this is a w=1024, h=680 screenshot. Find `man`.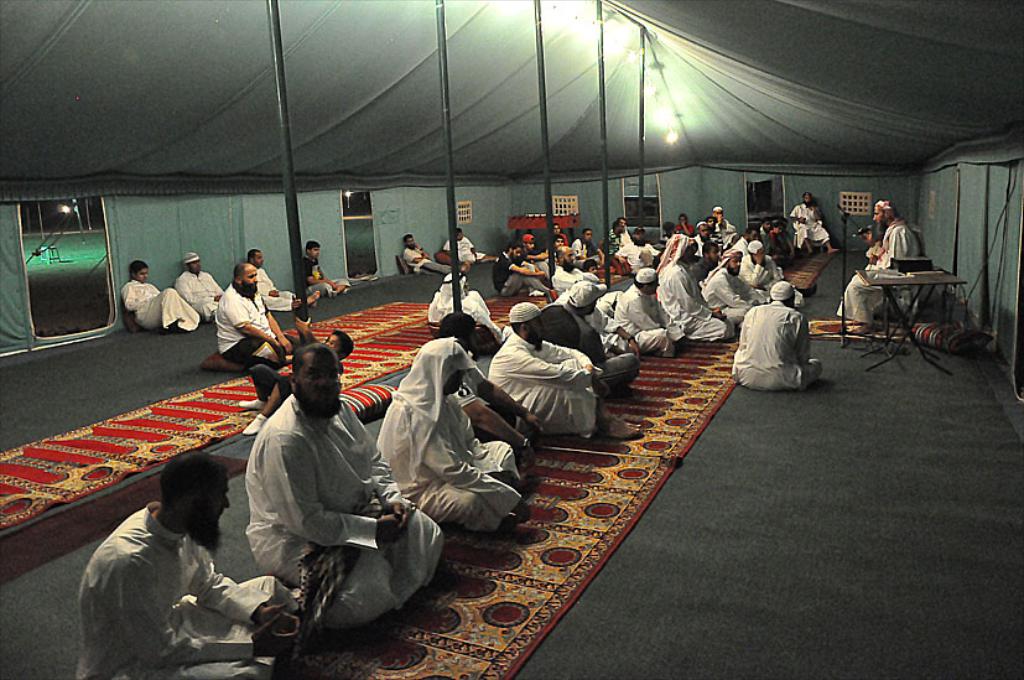
Bounding box: {"left": 74, "top": 429, "right": 306, "bottom": 668}.
